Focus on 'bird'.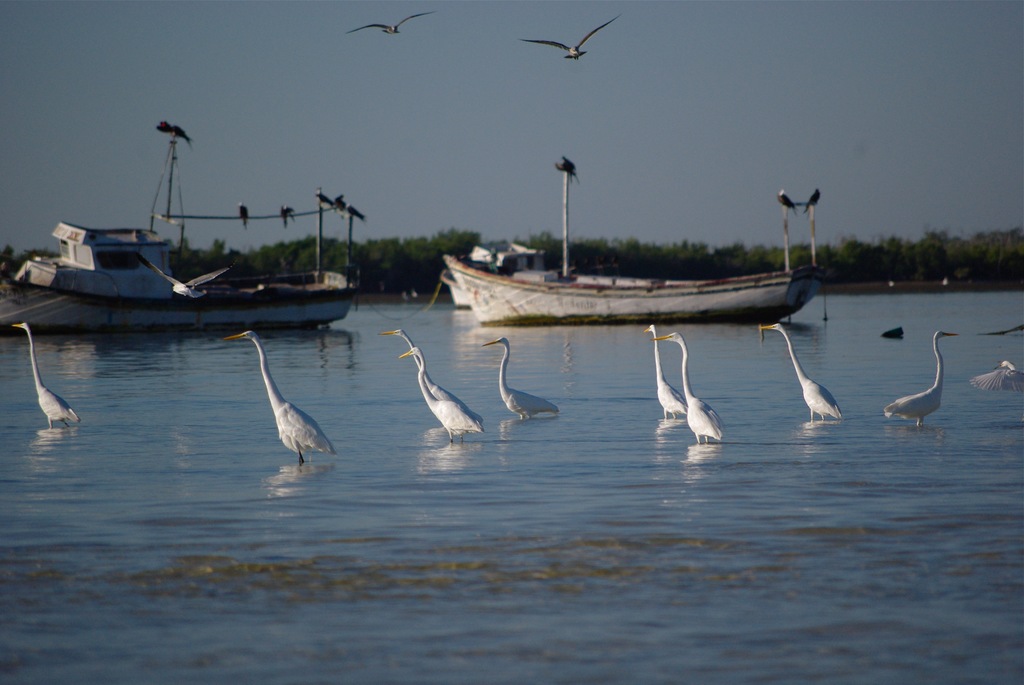
Focused at select_region(475, 335, 557, 426).
